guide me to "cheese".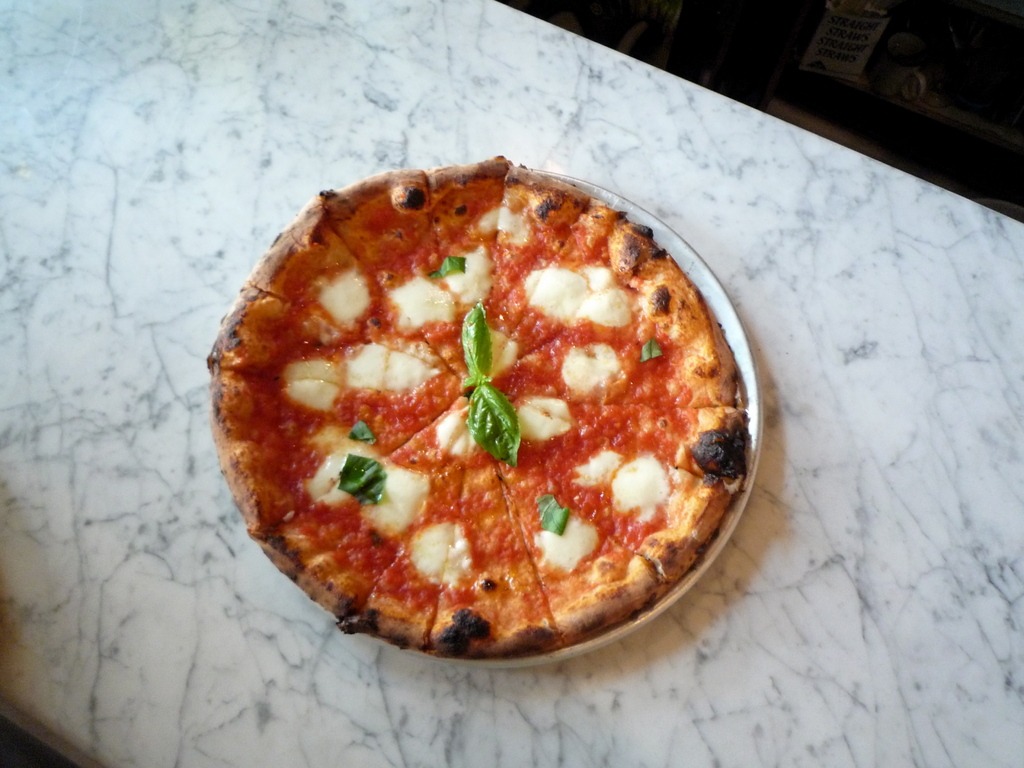
Guidance: <bbox>452, 244, 502, 298</bbox>.
